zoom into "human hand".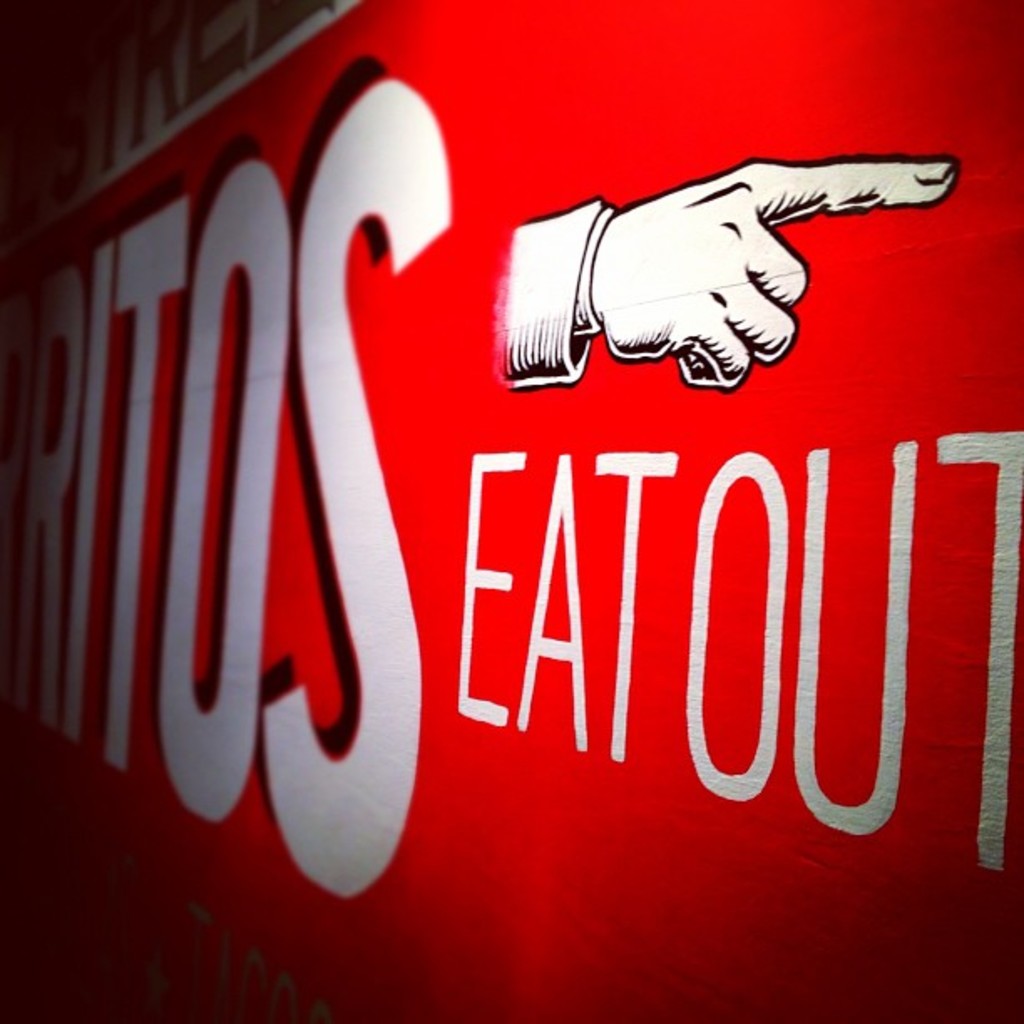
Zoom target: box=[492, 137, 970, 388].
